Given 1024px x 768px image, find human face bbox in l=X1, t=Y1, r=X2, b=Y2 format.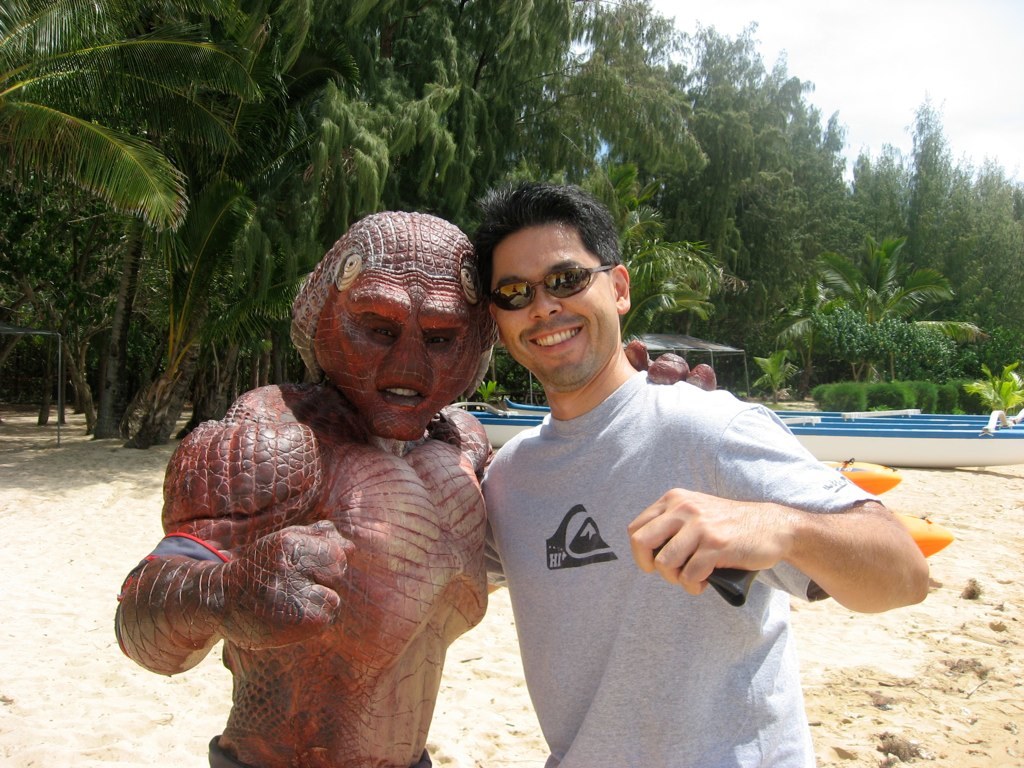
l=494, t=216, r=621, b=389.
